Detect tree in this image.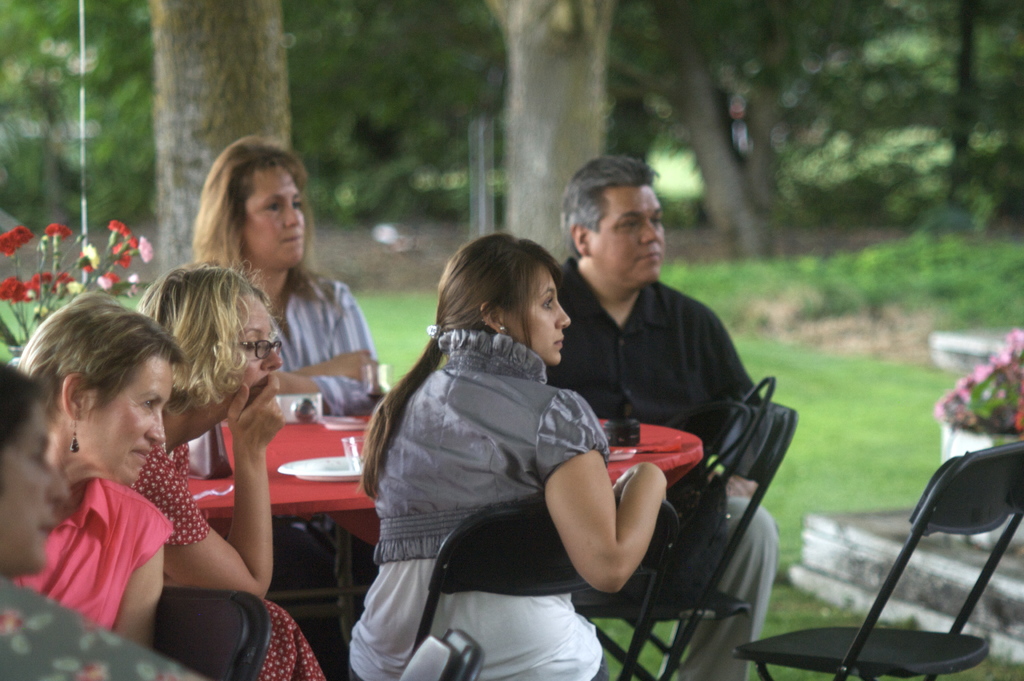
Detection: rect(819, 0, 1008, 241).
